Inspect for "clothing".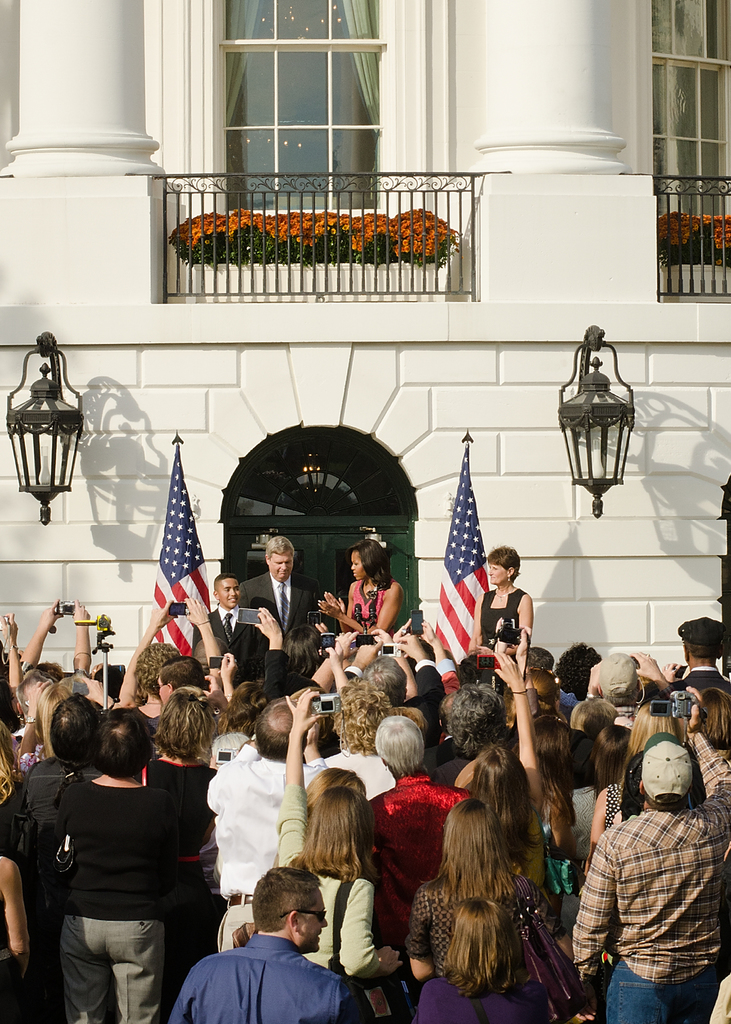
Inspection: [left=28, top=744, right=203, bottom=1005].
